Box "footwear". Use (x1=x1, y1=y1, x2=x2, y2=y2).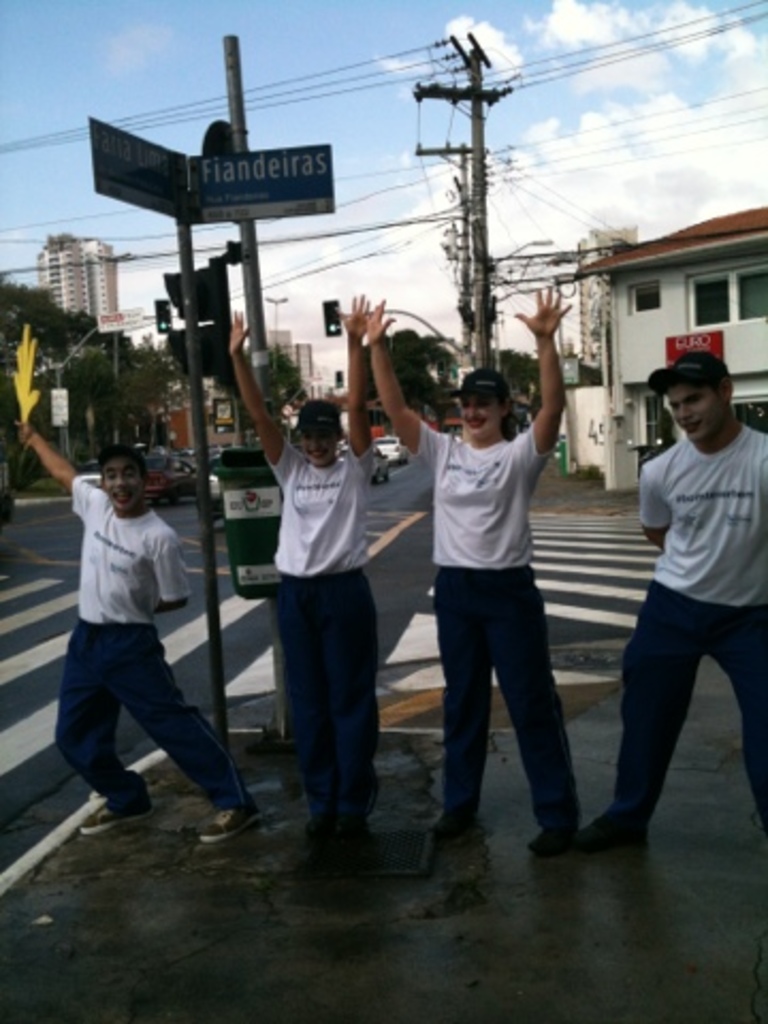
(x1=527, y1=815, x2=582, y2=853).
